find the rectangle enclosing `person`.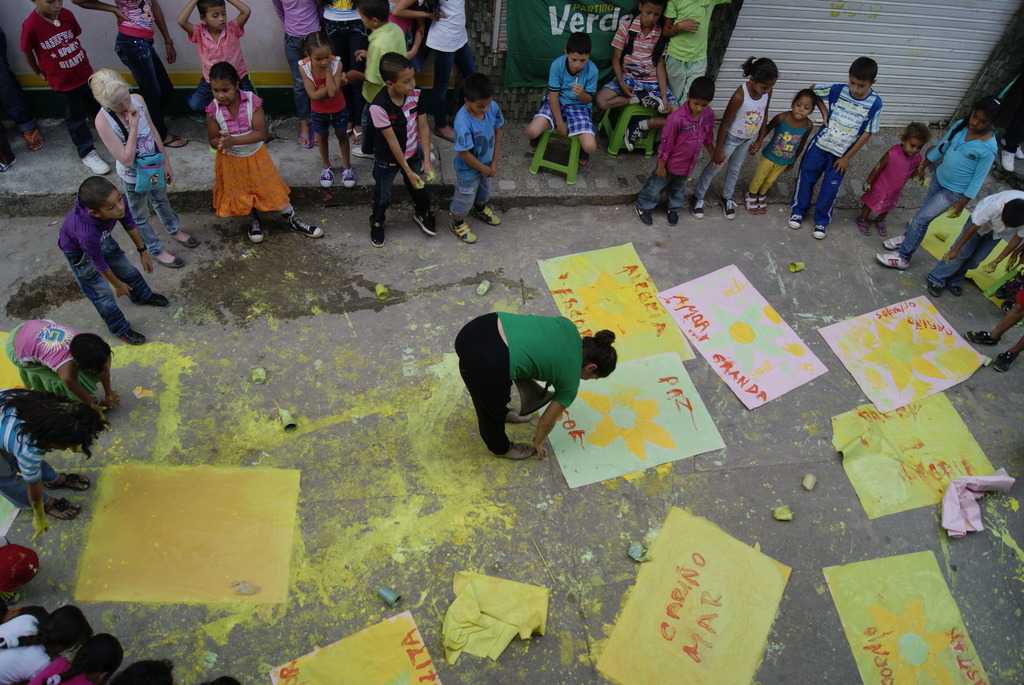
box=[647, 71, 731, 210].
